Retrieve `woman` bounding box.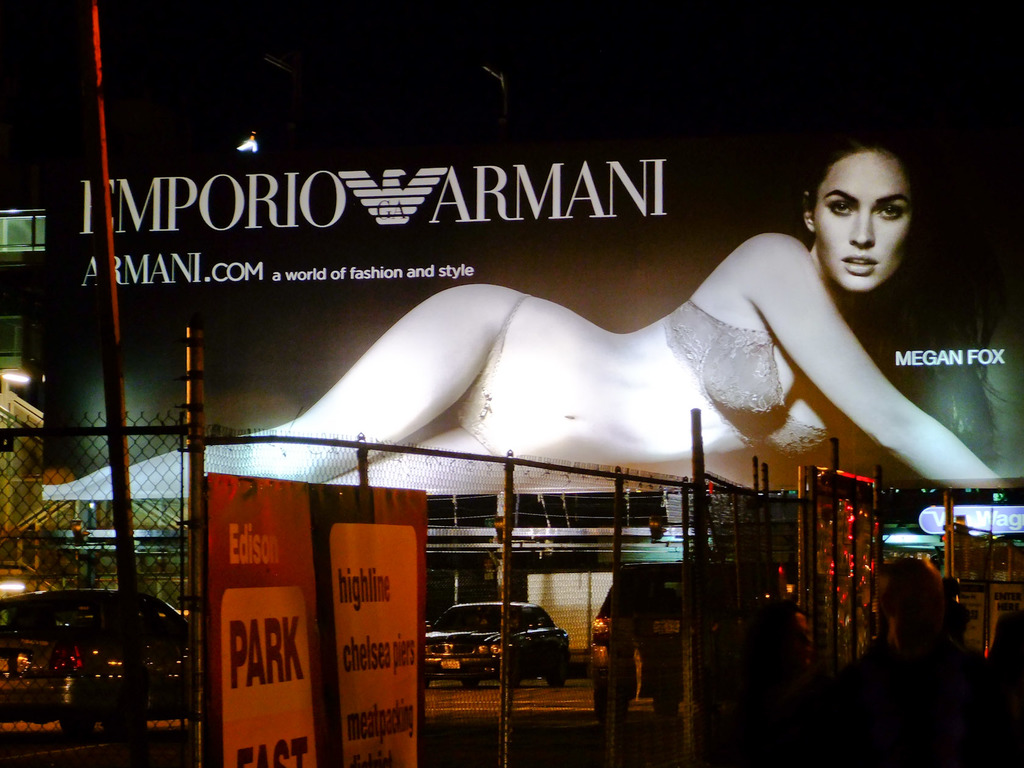
Bounding box: <region>41, 138, 1004, 502</region>.
